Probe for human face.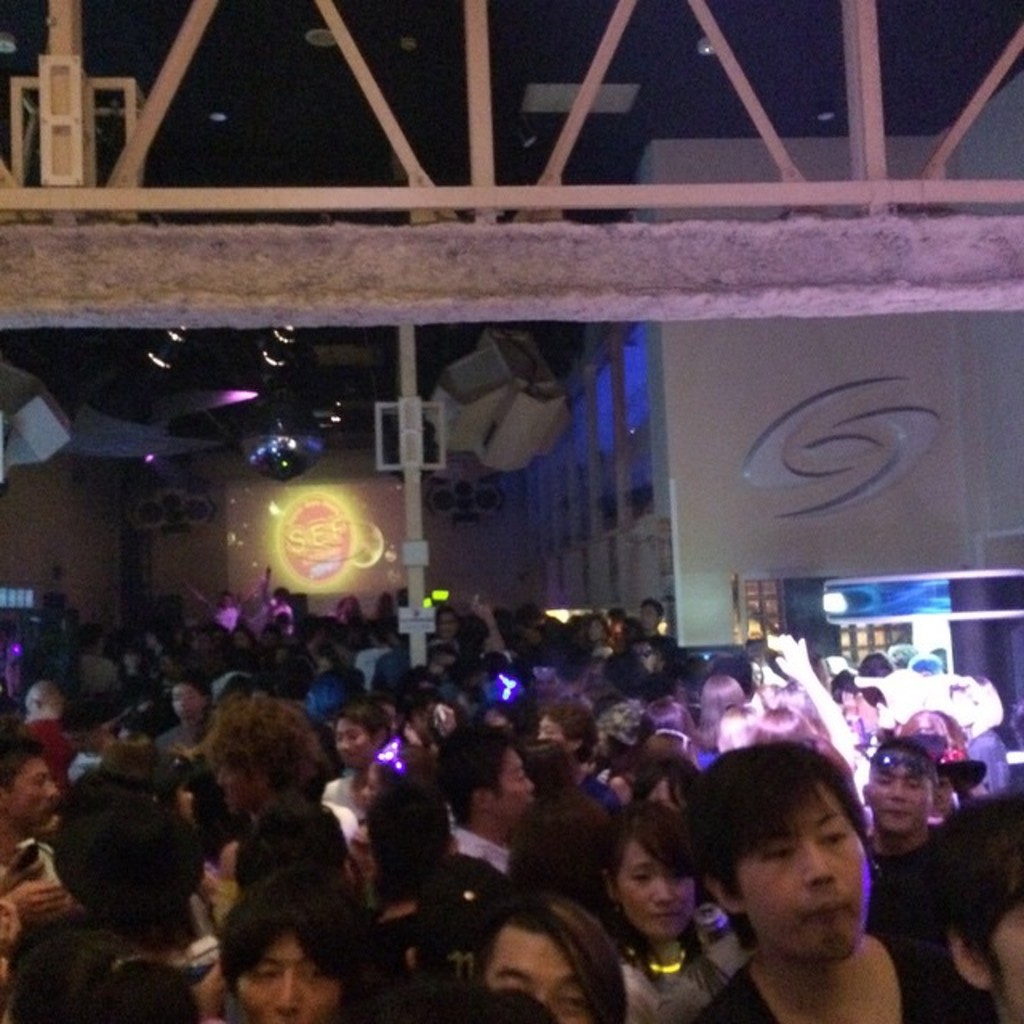
Probe result: 725:762:880:966.
